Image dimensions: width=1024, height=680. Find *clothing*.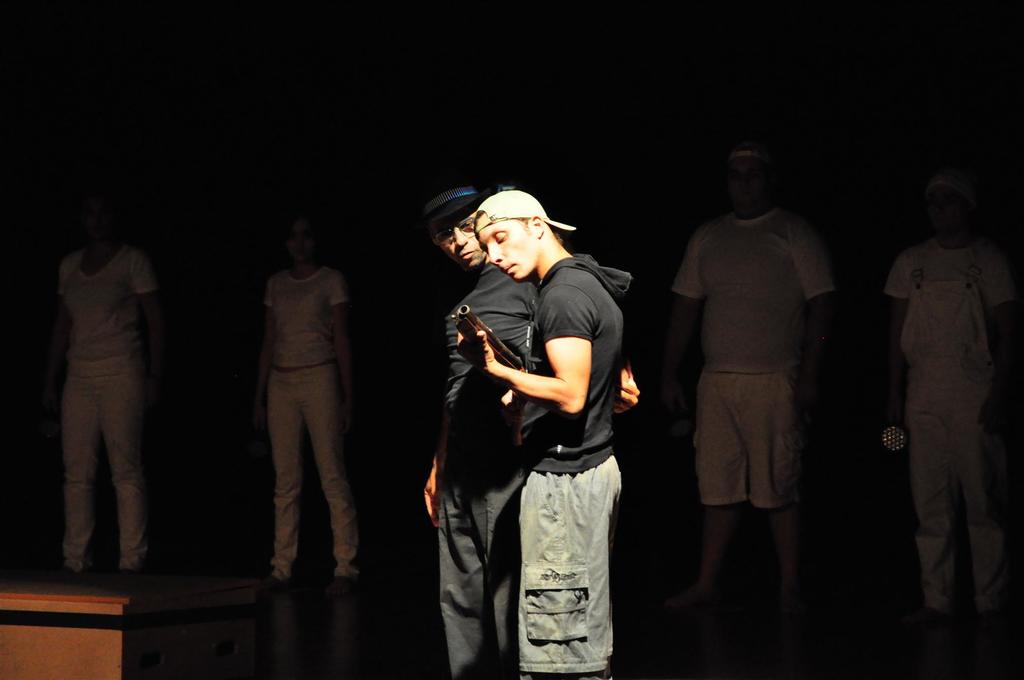
locate(264, 264, 353, 569).
